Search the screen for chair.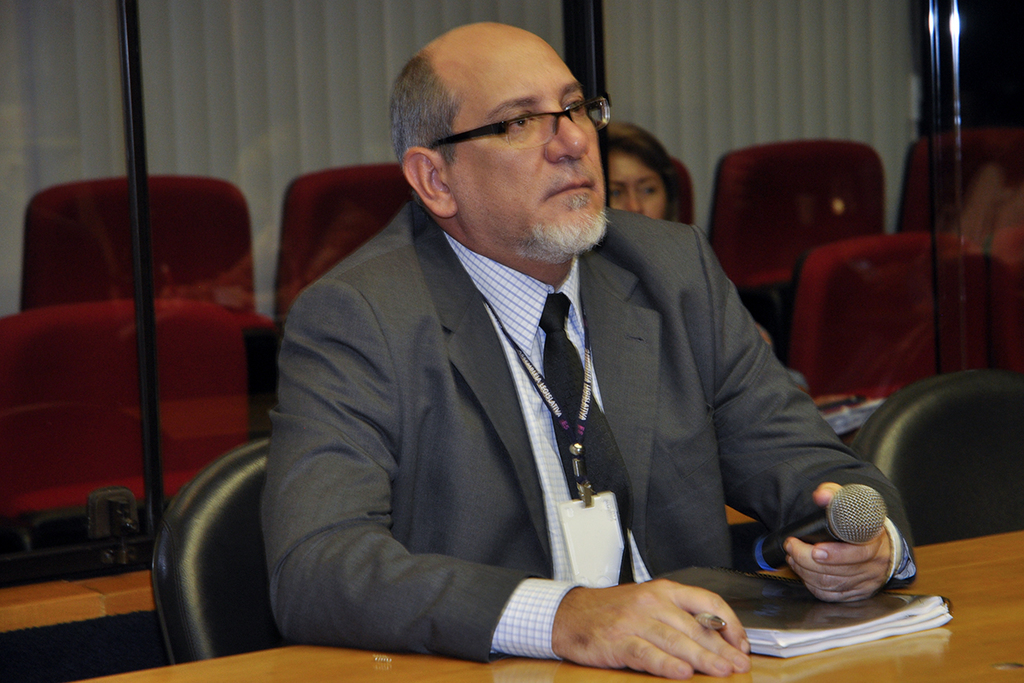
Found at <bbox>787, 225, 994, 428</bbox>.
